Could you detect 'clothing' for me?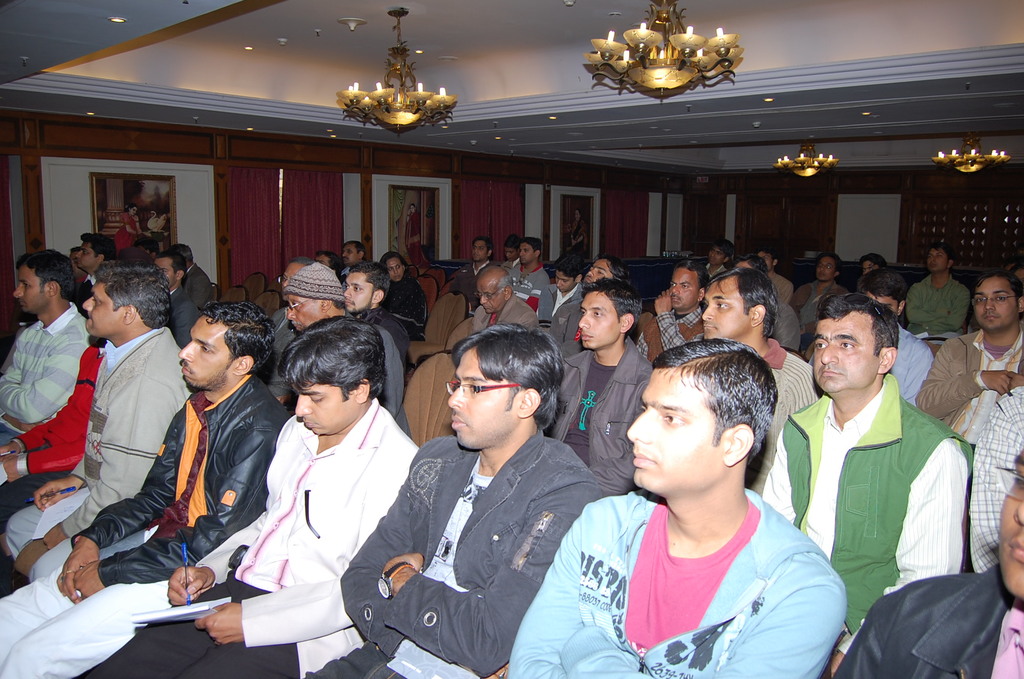
Detection result: Rect(454, 257, 493, 297).
